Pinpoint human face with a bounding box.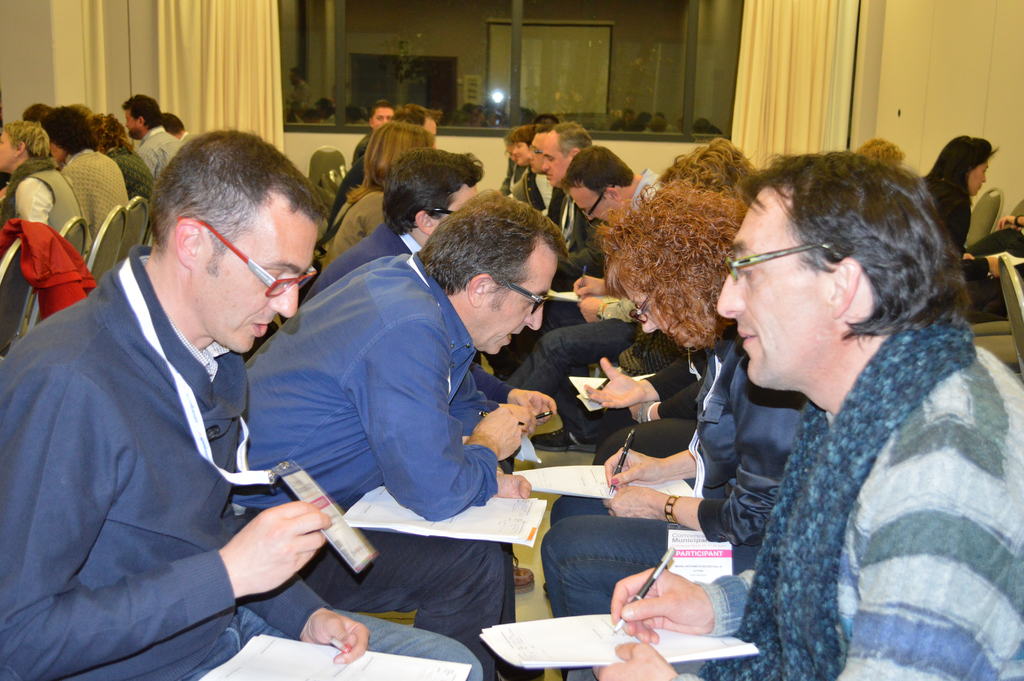
x1=965, y1=161, x2=990, y2=197.
